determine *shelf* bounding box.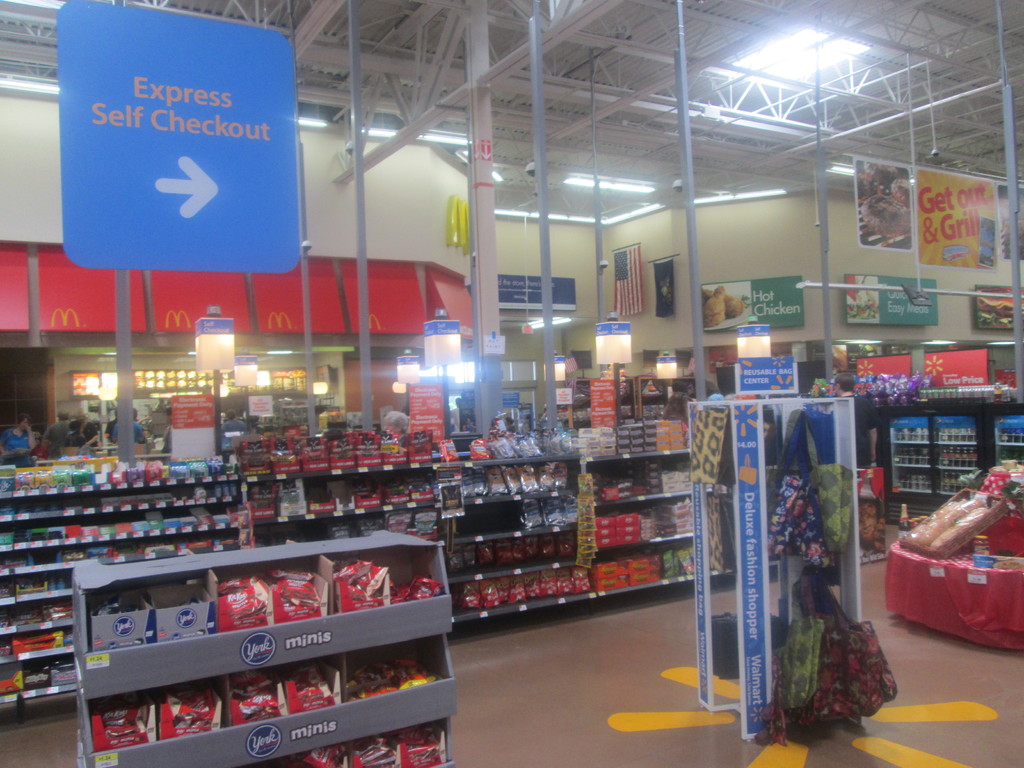
Determined: x1=0, y1=618, x2=84, y2=644.
